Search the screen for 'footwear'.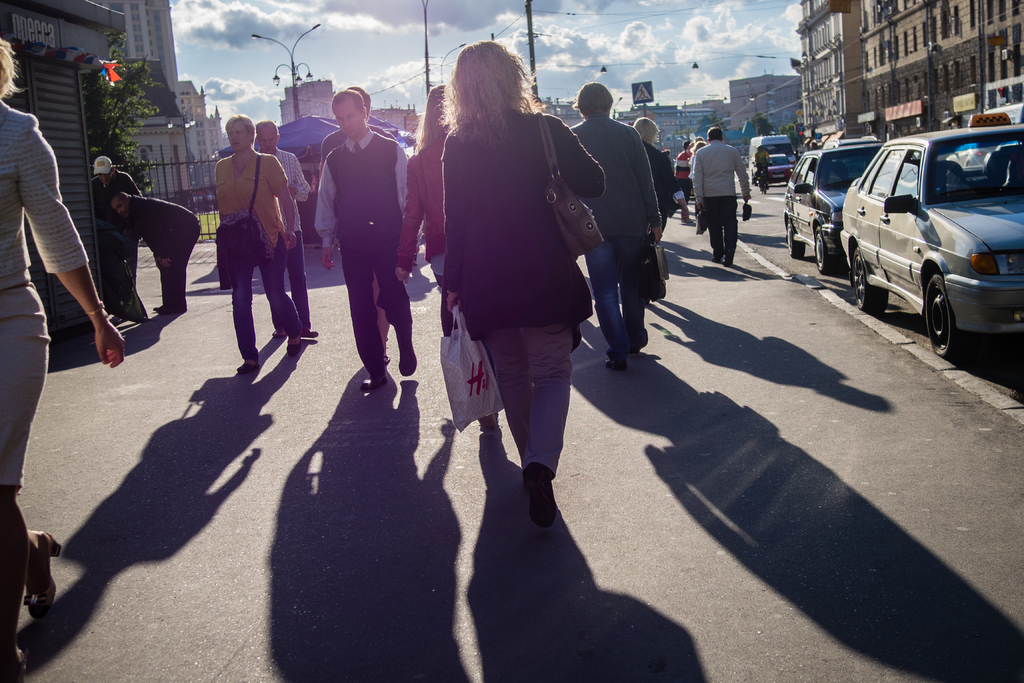
Found at [left=527, top=461, right=567, bottom=529].
